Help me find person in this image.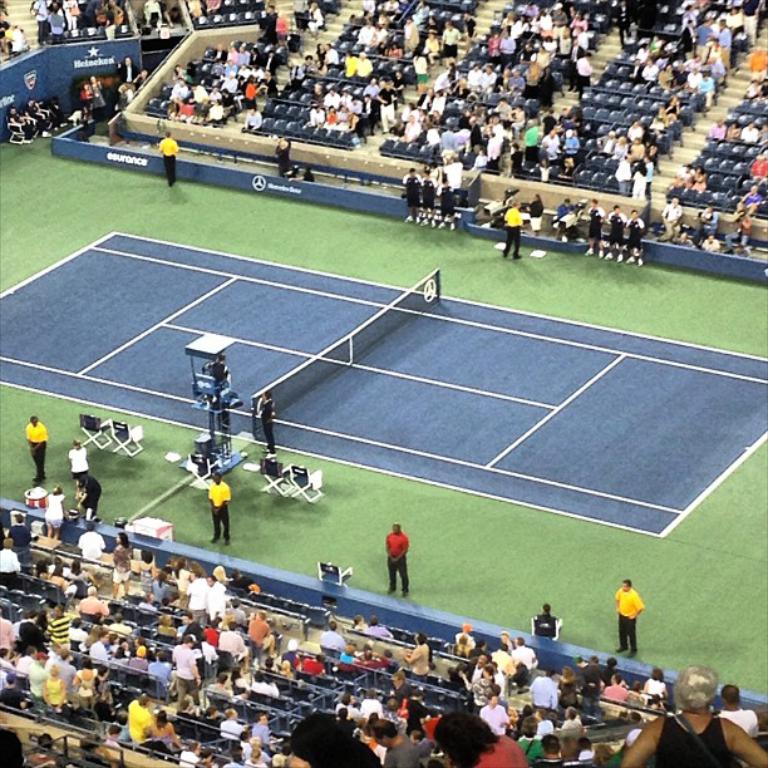
Found it: x1=528, y1=192, x2=545, y2=233.
